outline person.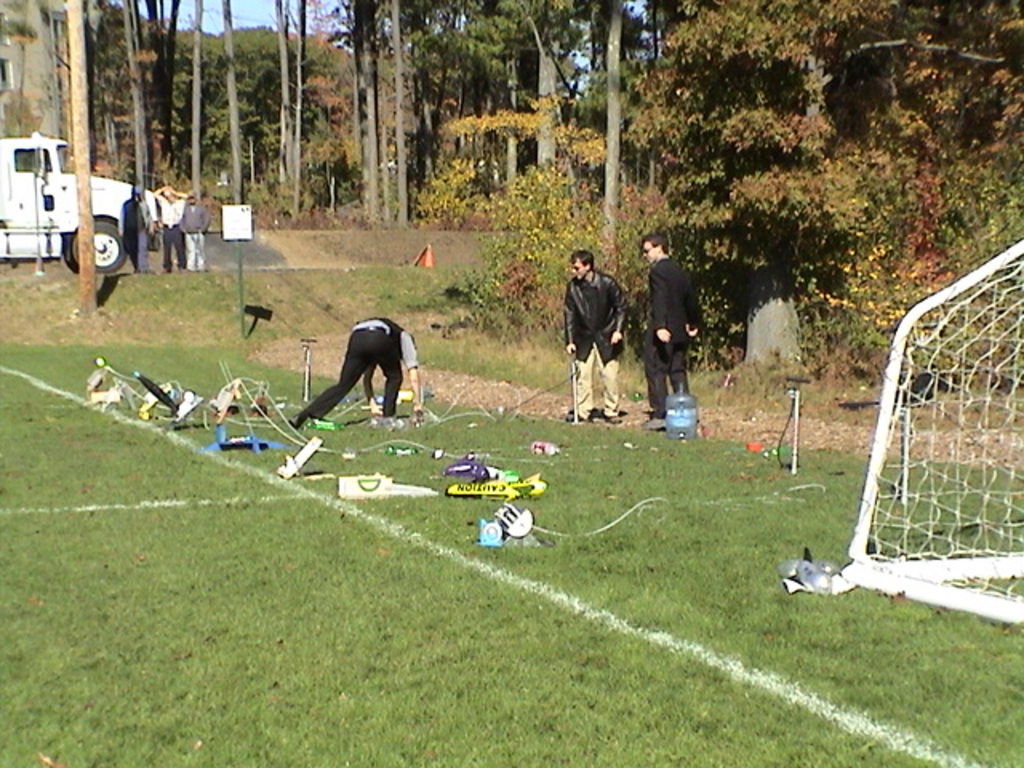
Outline: bbox=(638, 234, 706, 435).
